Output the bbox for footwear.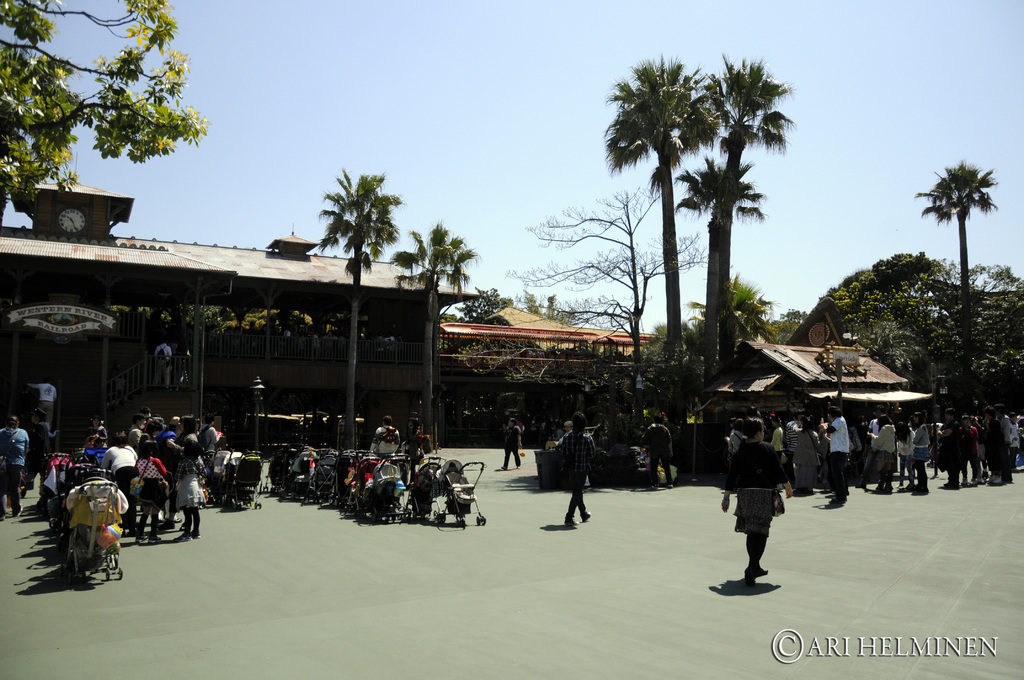
<bbox>988, 475, 1002, 488</bbox>.
